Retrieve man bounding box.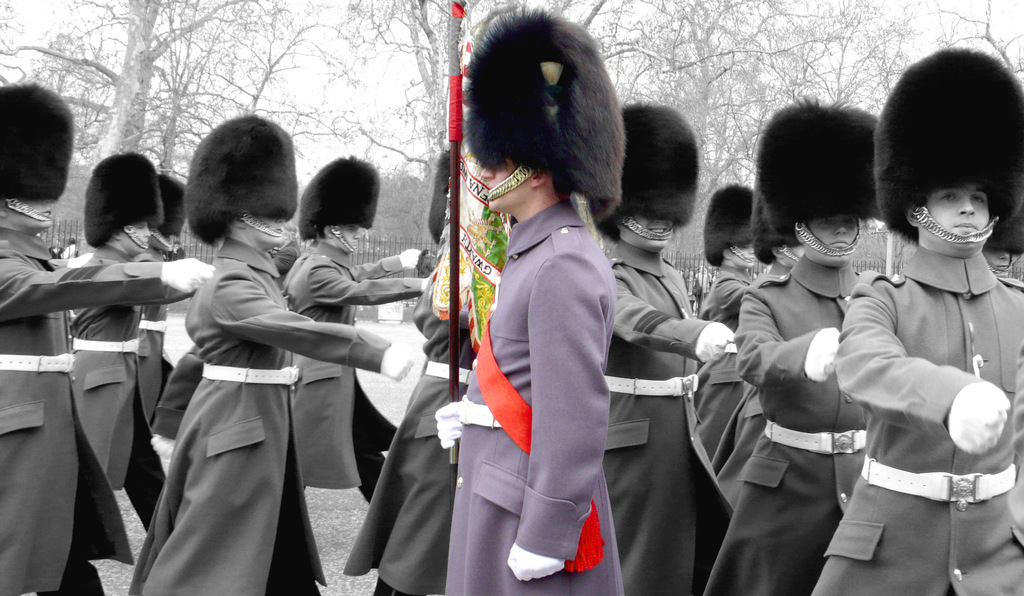
Bounding box: bbox=(585, 104, 742, 595).
